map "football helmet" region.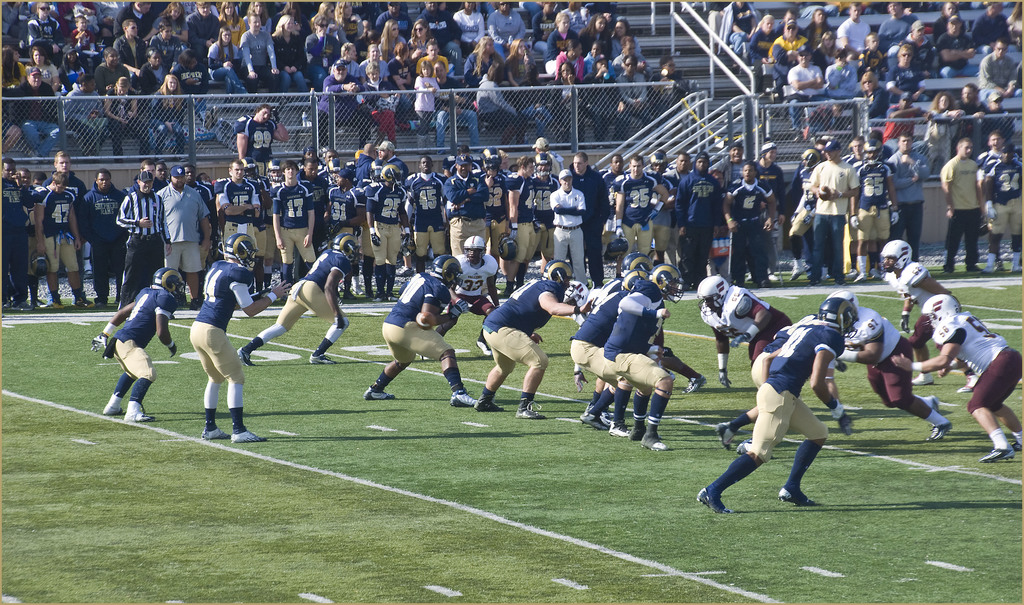
Mapped to locate(648, 152, 668, 174).
